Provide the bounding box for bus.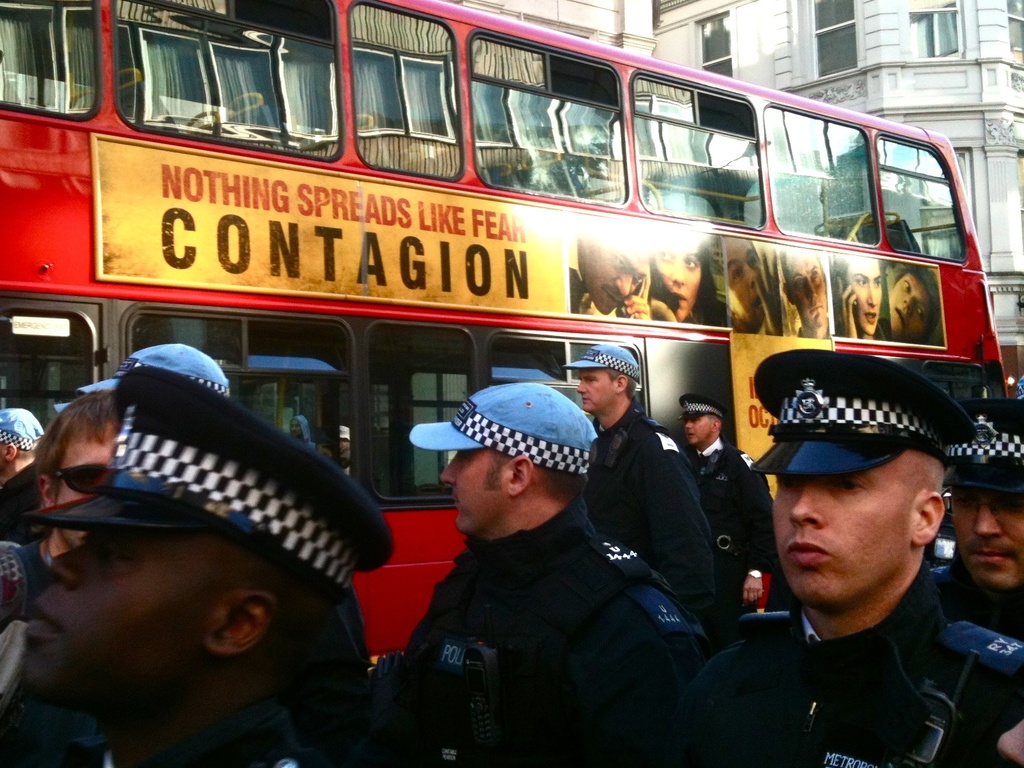
Rect(0, 0, 1015, 662).
